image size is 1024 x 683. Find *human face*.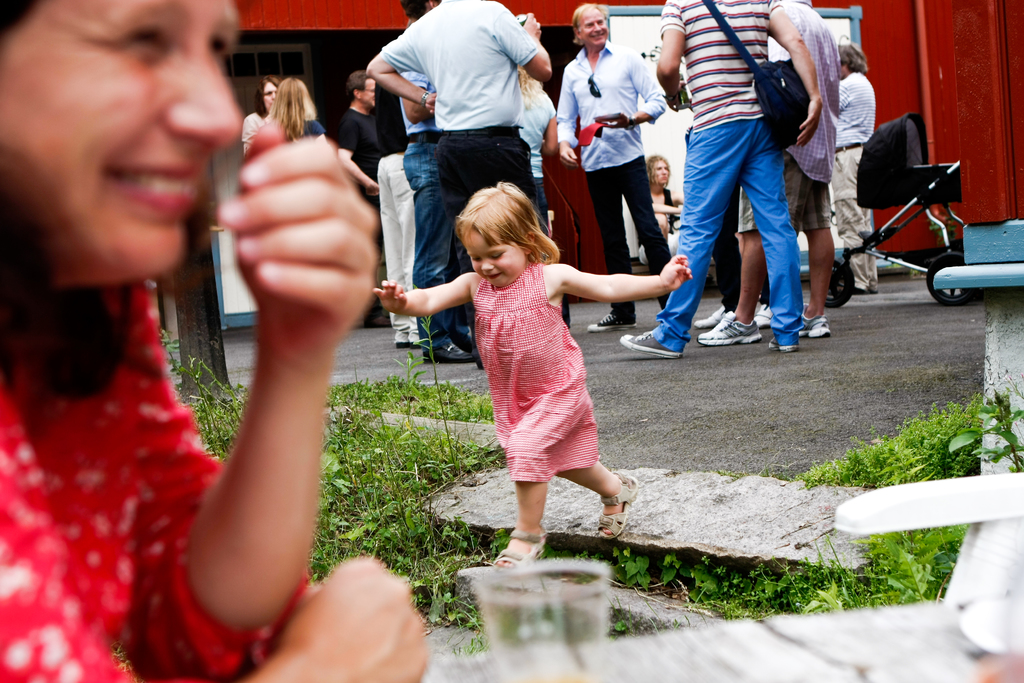
[x1=359, y1=72, x2=380, y2=106].
